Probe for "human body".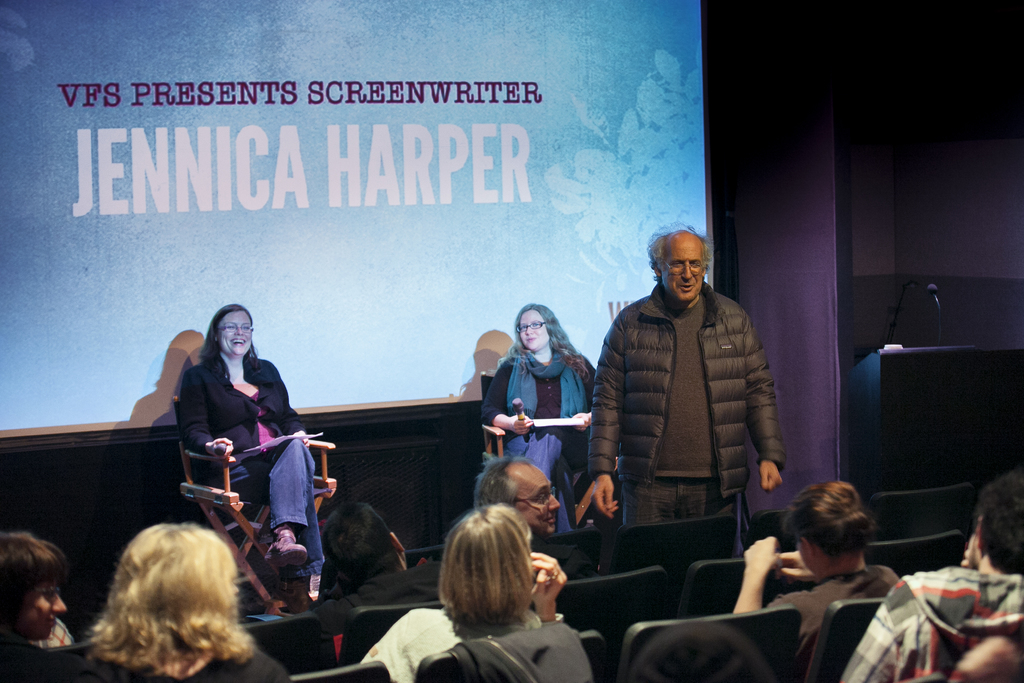
Probe result: x1=413, y1=499, x2=592, y2=682.
